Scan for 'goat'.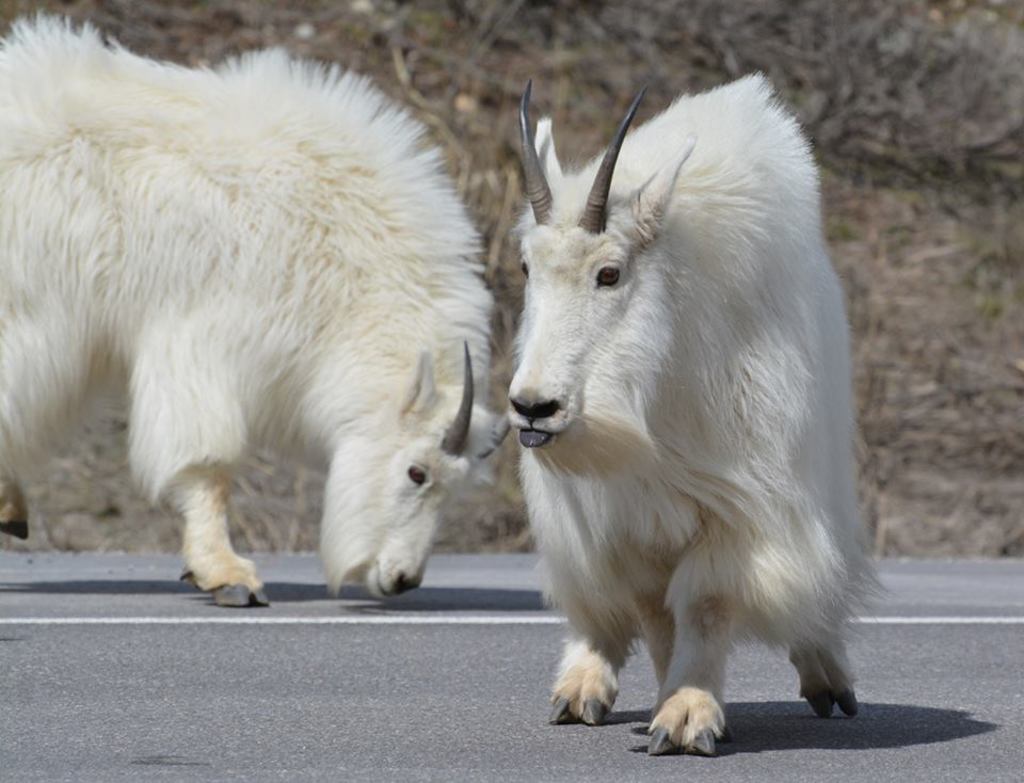
Scan result: Rect(459, 69, 895, 737).
